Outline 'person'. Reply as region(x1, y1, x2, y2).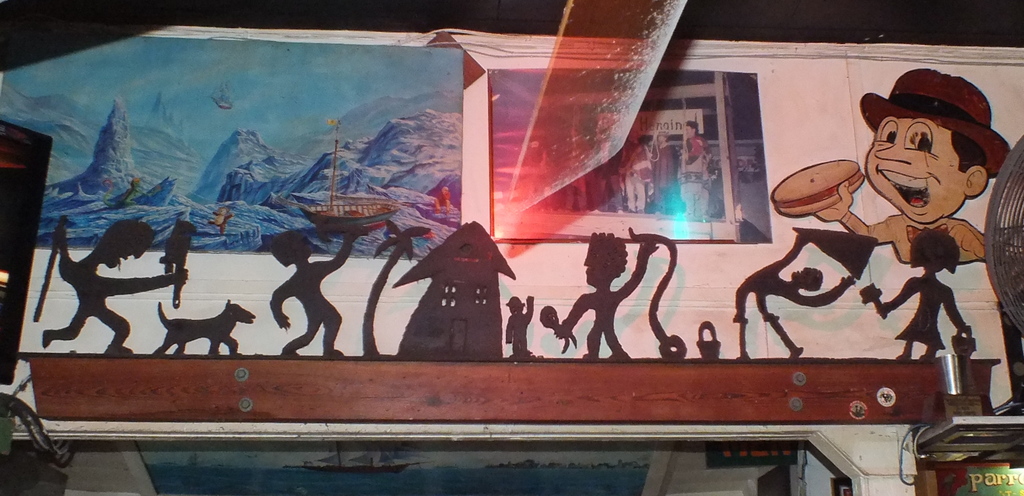
region(269, 227, 367, 352).
